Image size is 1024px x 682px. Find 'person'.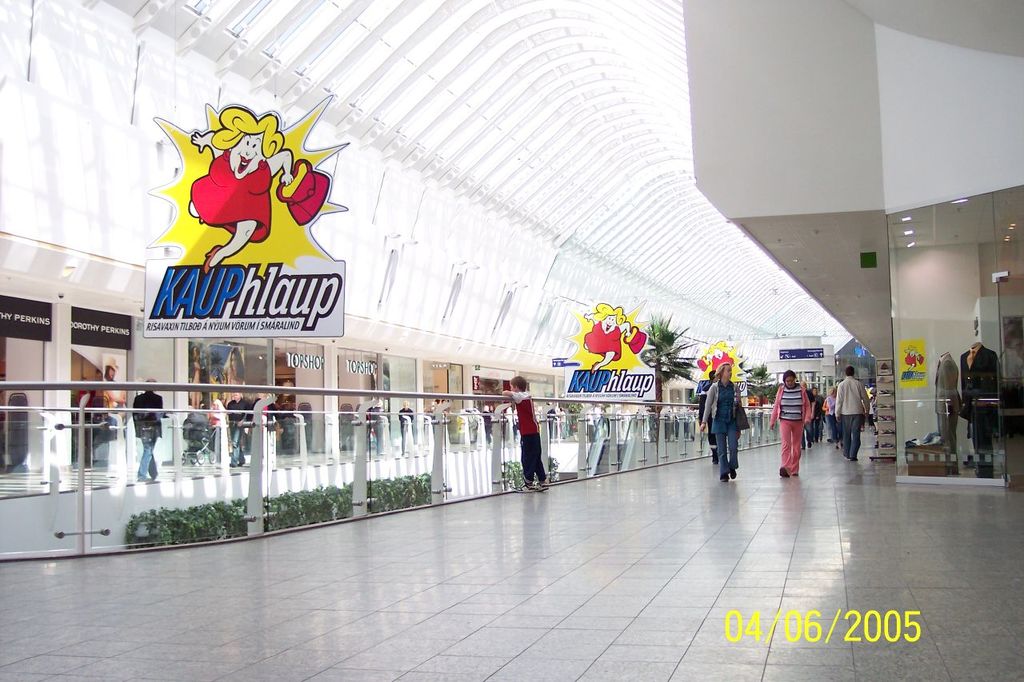
[x1=184, y1=102, x2=299, y2=273].
